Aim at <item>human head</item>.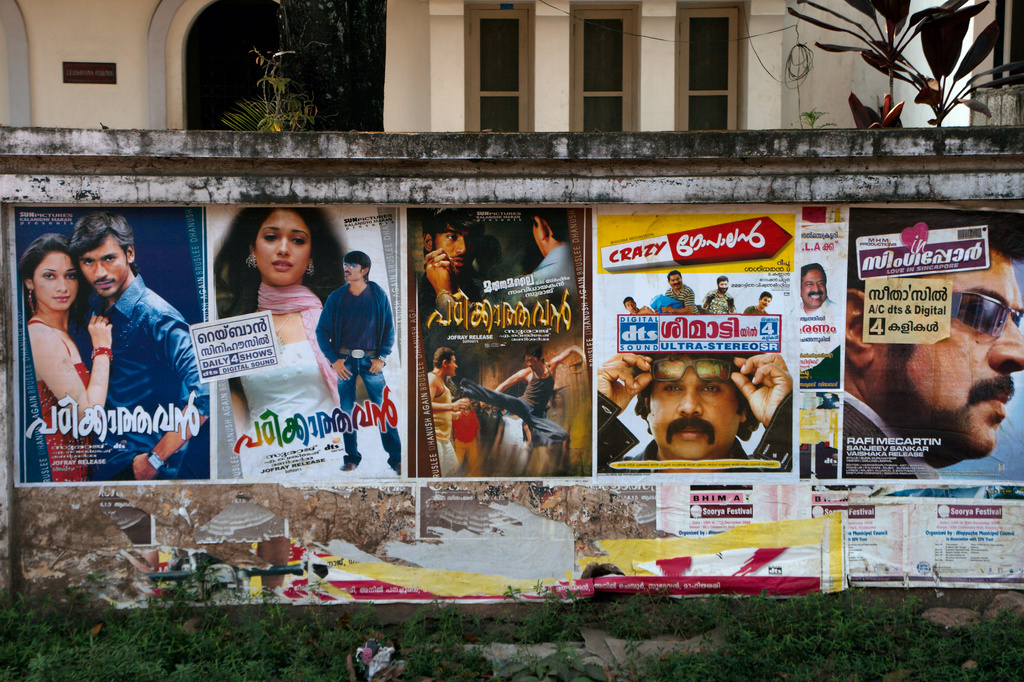
Aimed at 69:215:132:298.
